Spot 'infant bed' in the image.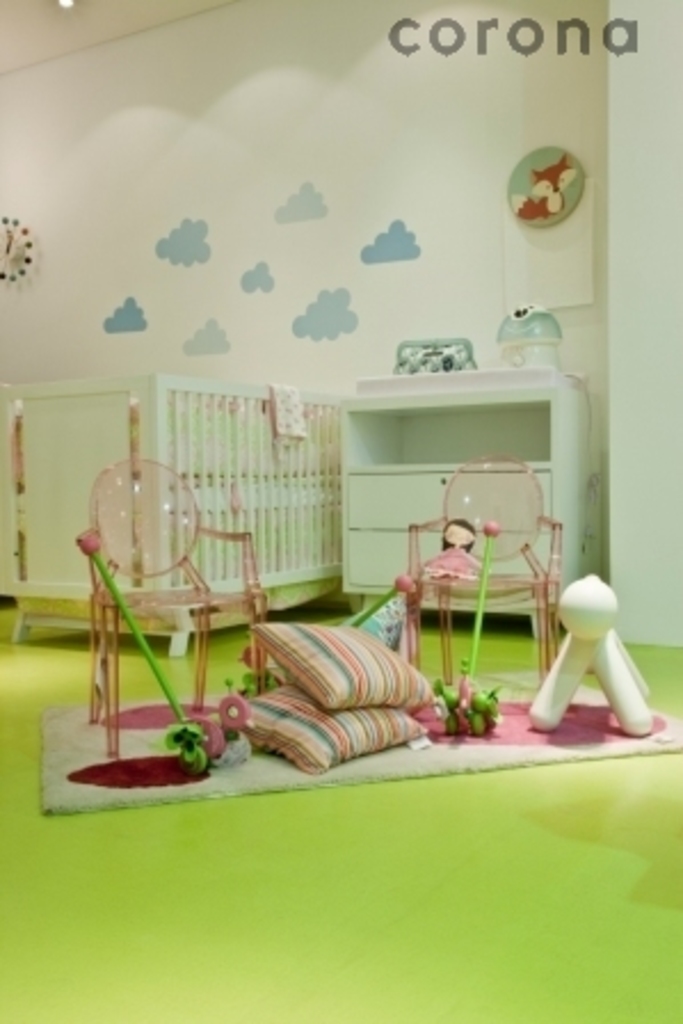
'infant bed' found at {"left": 0, "top": 368, "right": 347, "bottom": 661}.
